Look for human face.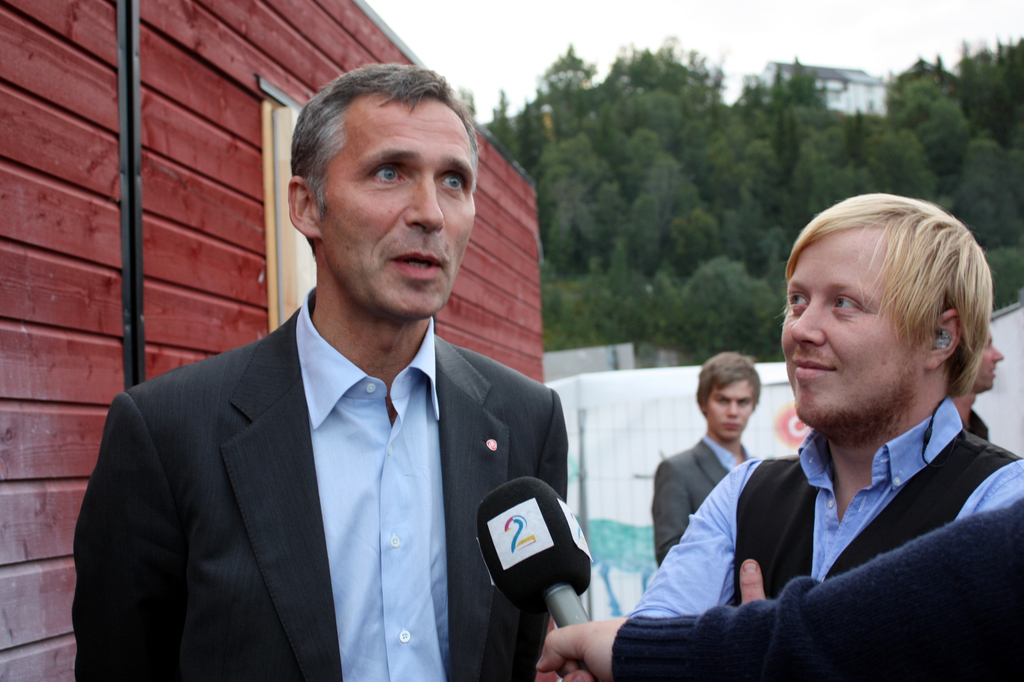
Found: <region>787, 229, 939, 439</region>.
